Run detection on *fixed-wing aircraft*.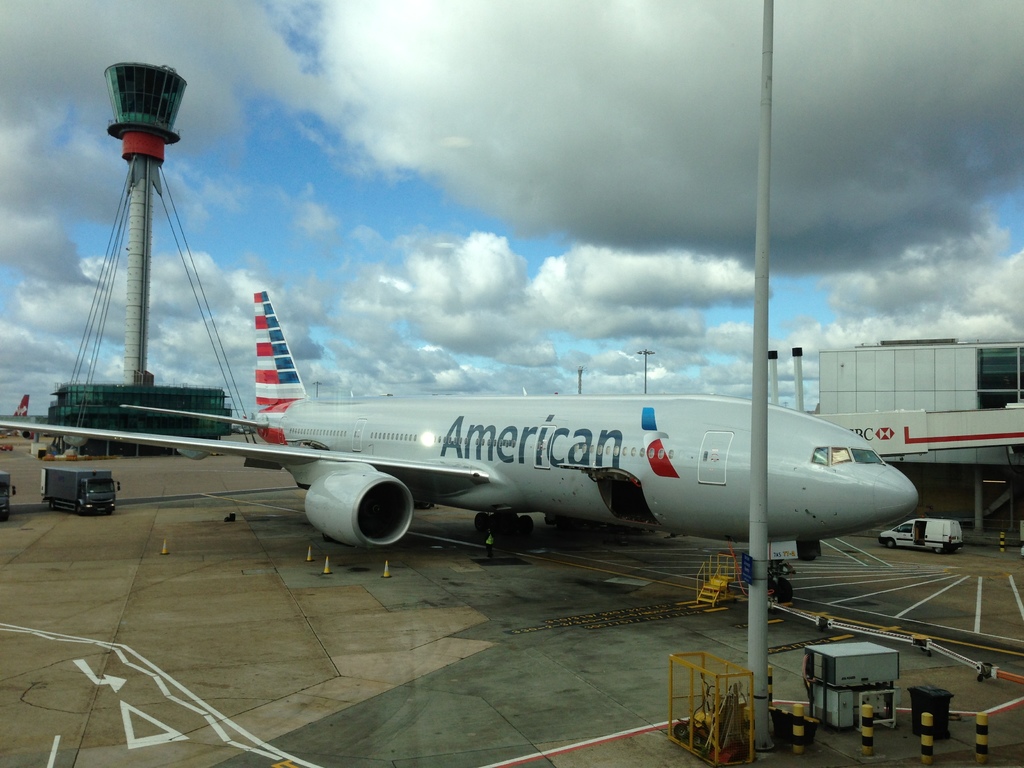
Result: bbox=(0, 288, 922, 543).
